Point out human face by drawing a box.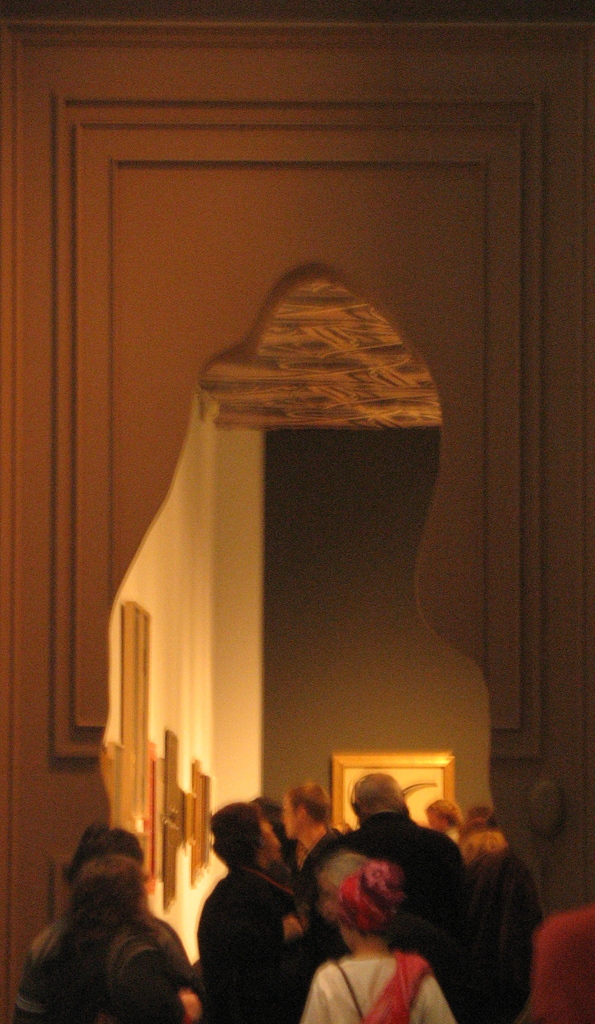
{"x1": 280, "y1": 788, "x2": 299, "y2": 845}.
